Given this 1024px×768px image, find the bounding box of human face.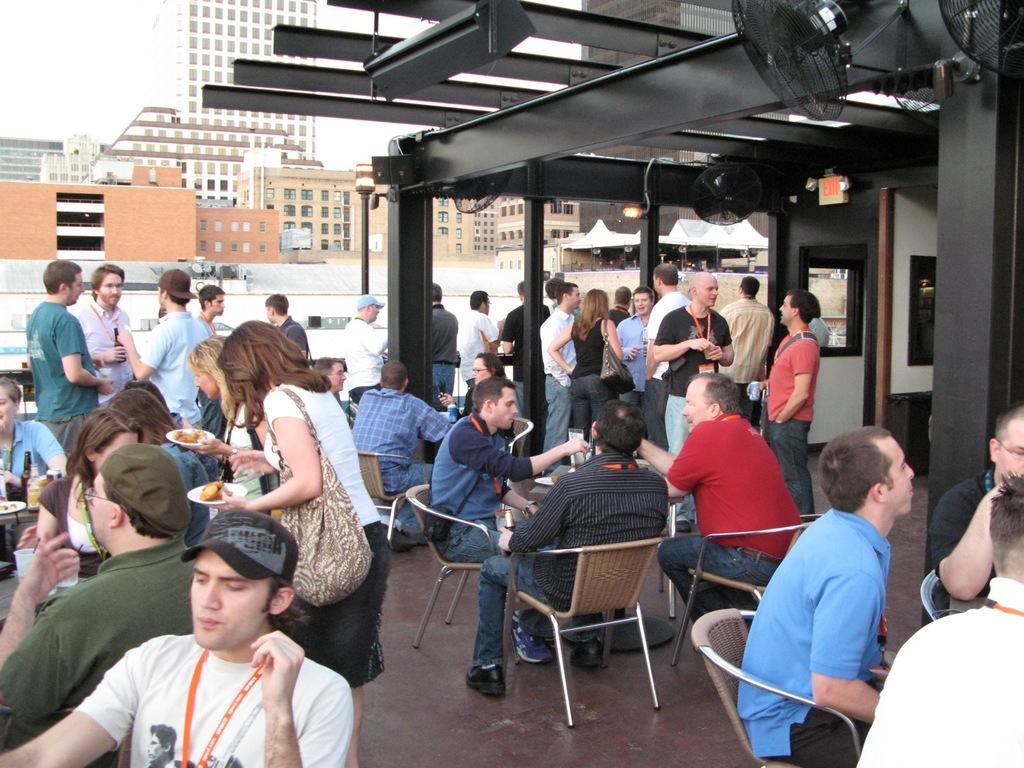
region(102, 272, 120, 304).
